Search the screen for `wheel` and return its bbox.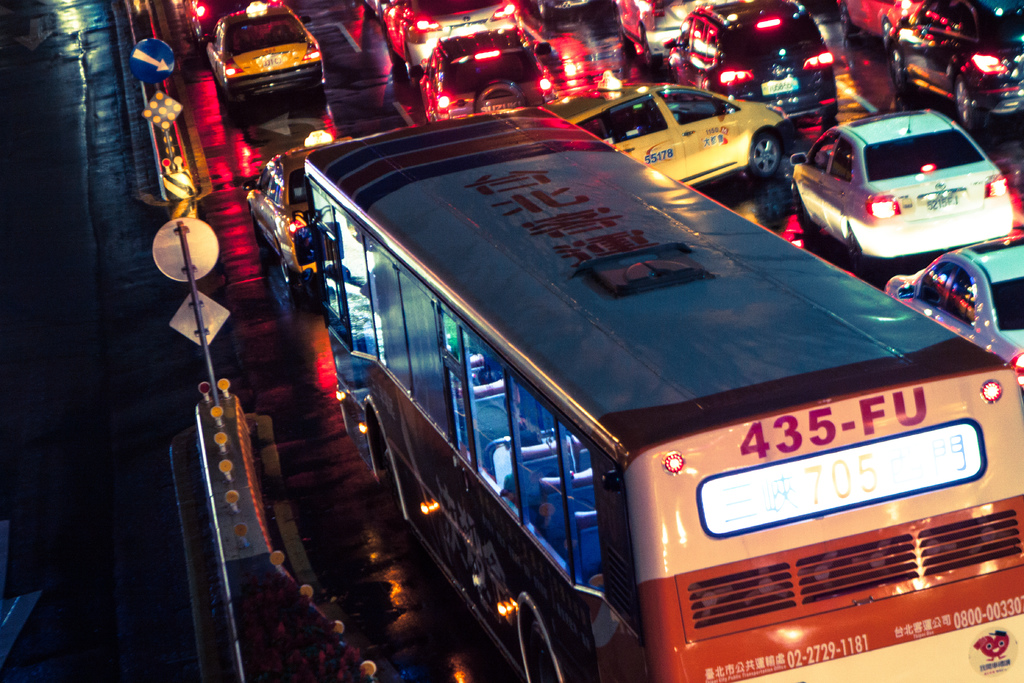
Found: 386 30 403 63.
